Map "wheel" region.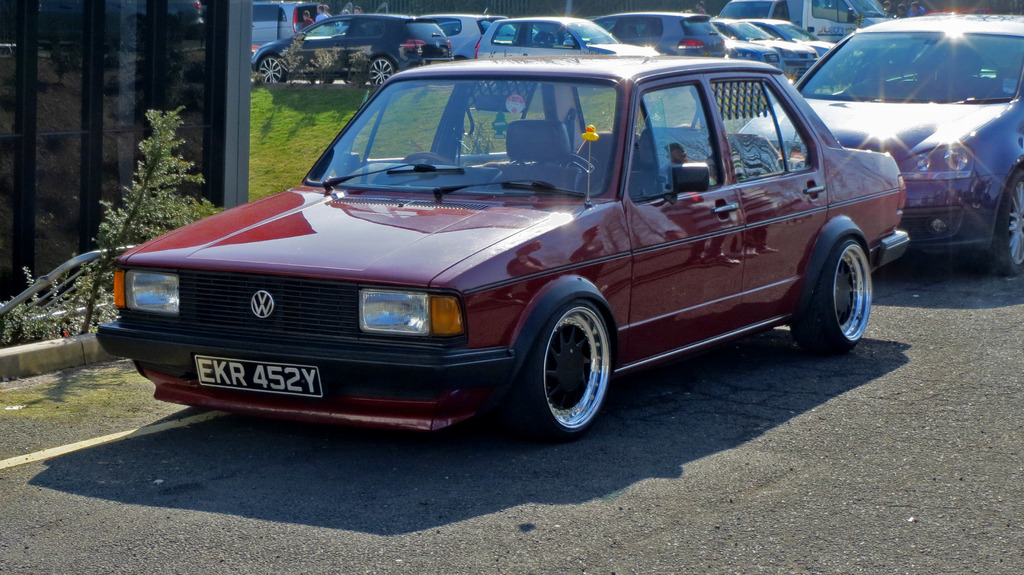
Mapped to box=[259, 56, 286, 83].
